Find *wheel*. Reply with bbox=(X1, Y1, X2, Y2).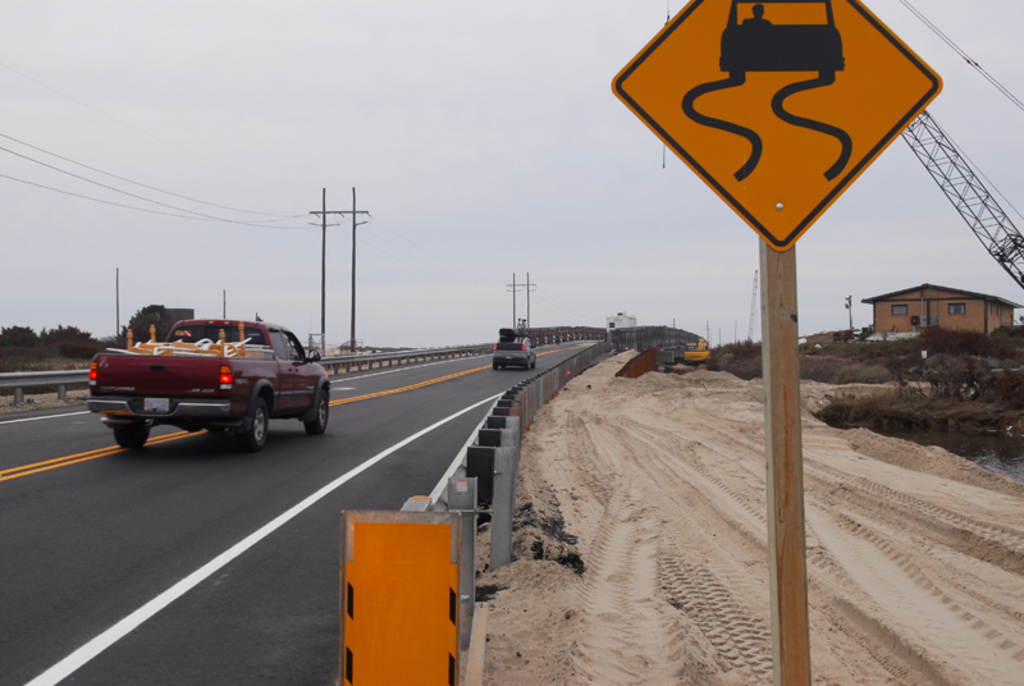
bbox=(306, 388, 329, 435).
